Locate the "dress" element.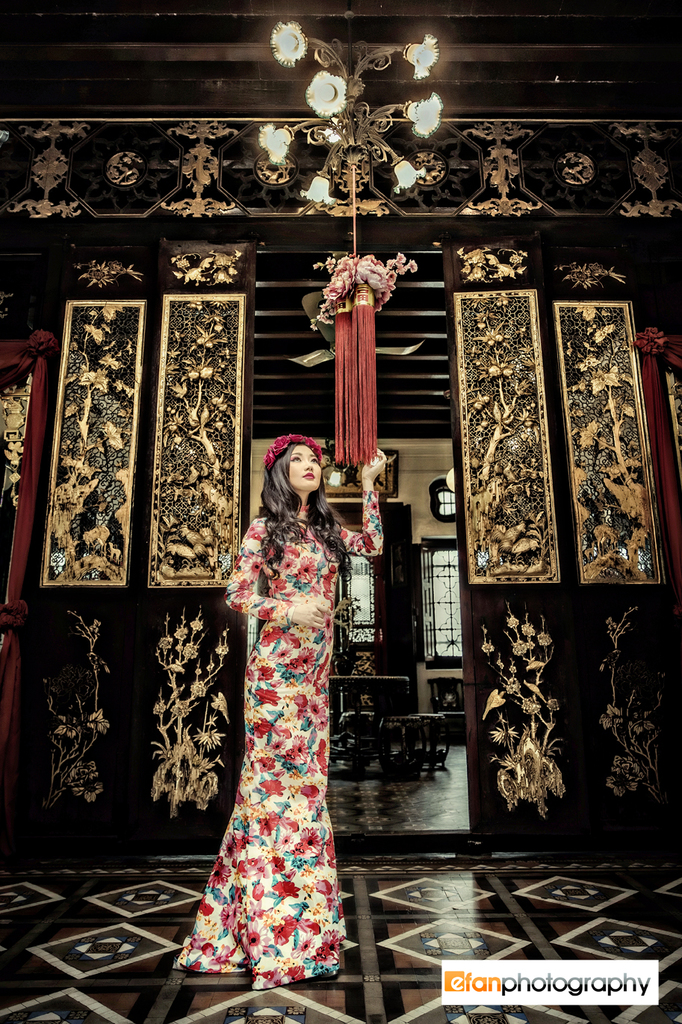
Element bbox: {"left": 175, "top": 483, "right": 385, "bottom": 993}.
